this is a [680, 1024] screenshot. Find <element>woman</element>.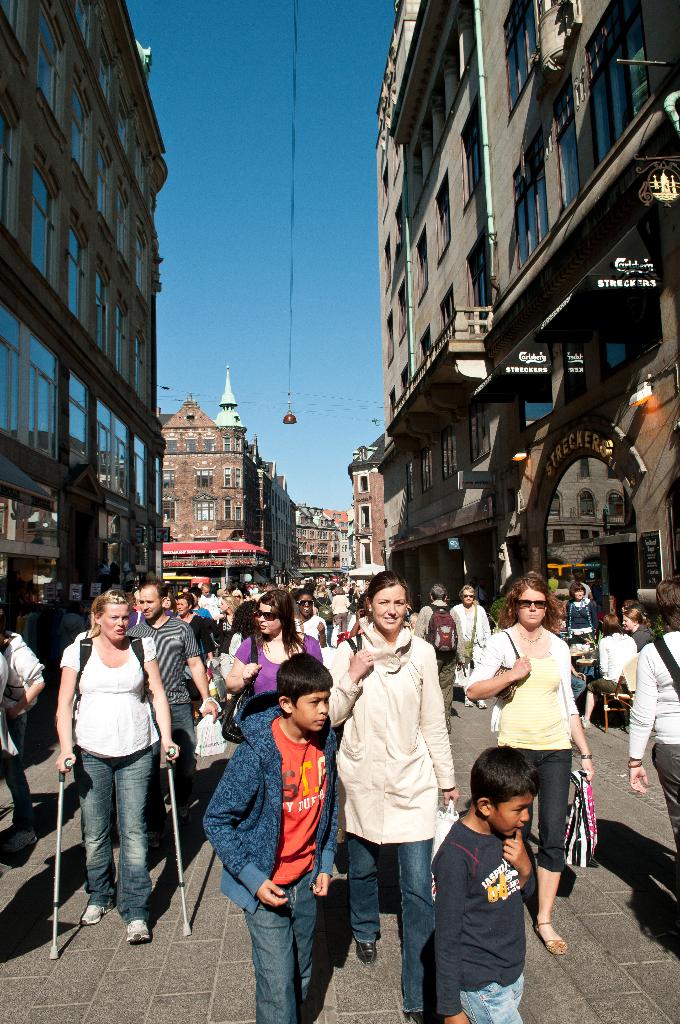
Bounding box: (576, 616, 638, 729).
